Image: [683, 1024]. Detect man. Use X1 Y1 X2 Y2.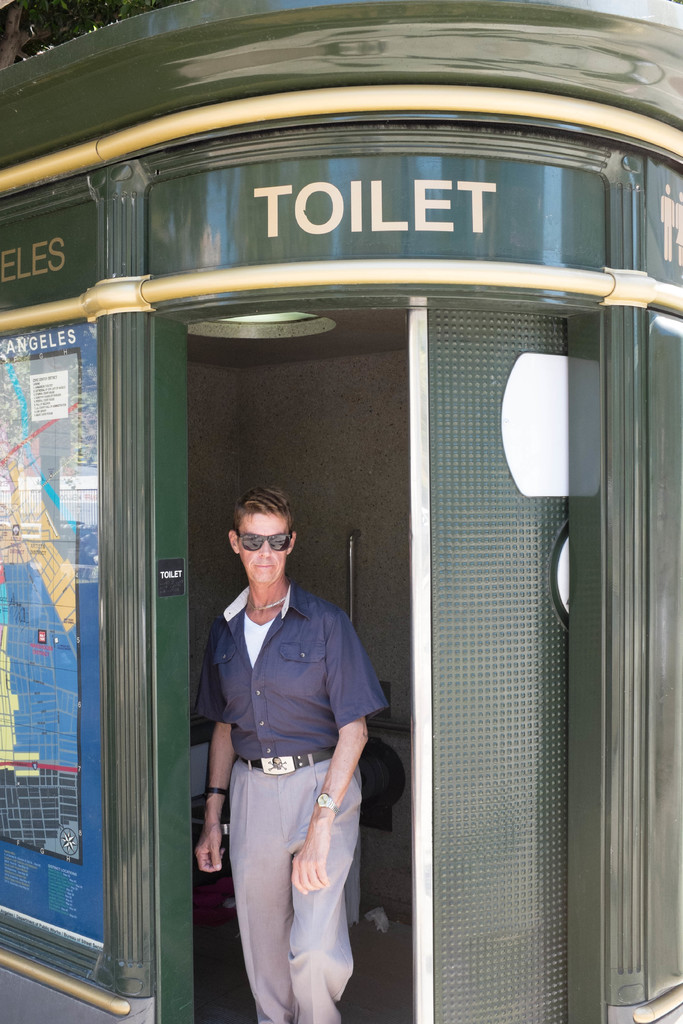
187 467 384 1023.
